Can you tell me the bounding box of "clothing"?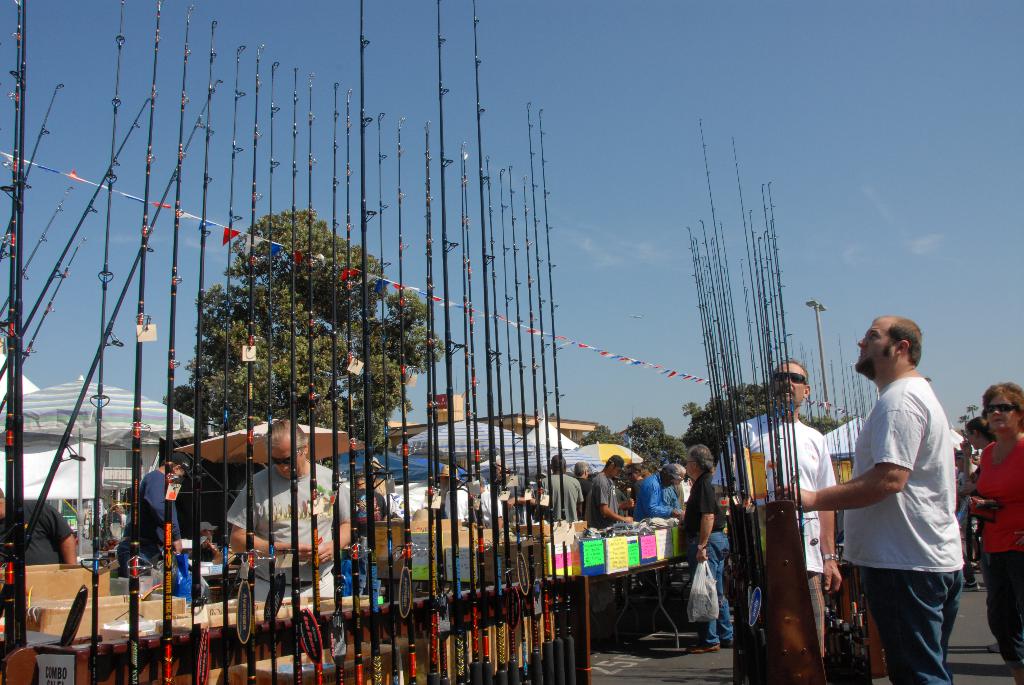
l=694, t=405, r=832, b=671.
